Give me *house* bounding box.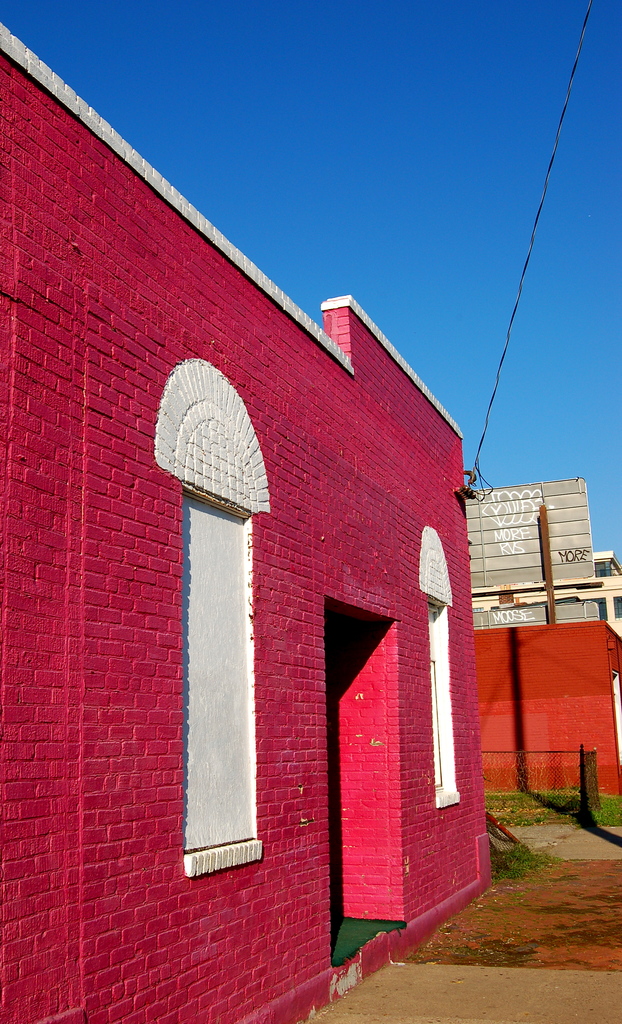
Rect(0, 17, 491, 1023).
